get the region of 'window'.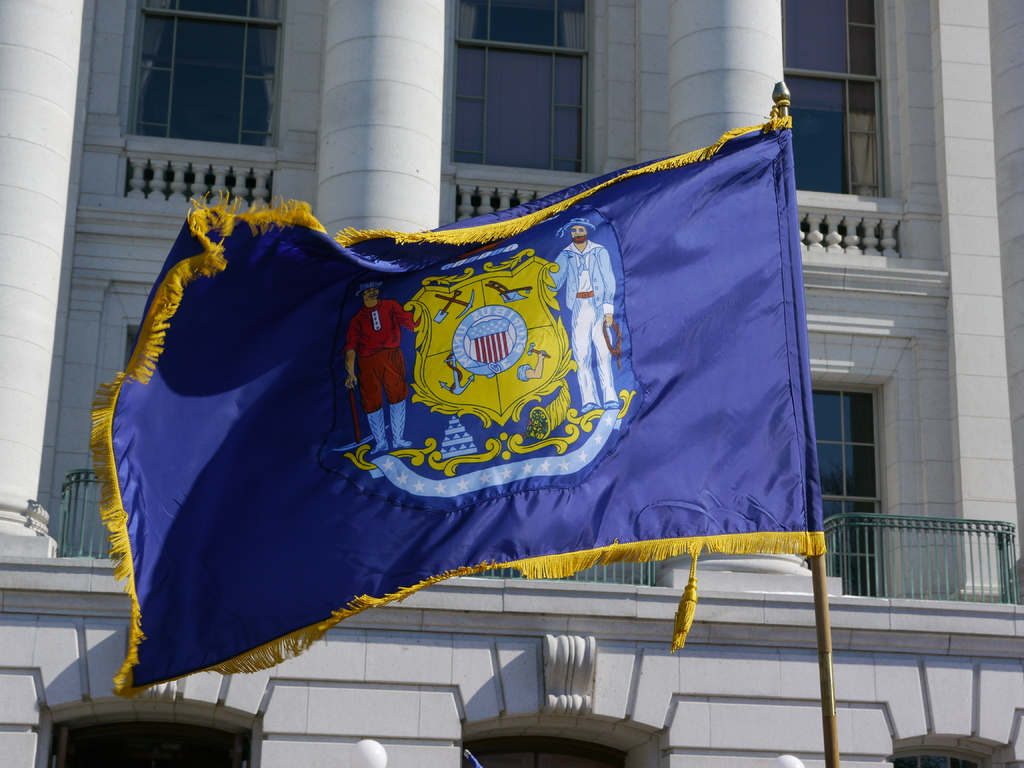
{"x1": 779, "y1": 0, "x2": 877, "y2": 191}.
